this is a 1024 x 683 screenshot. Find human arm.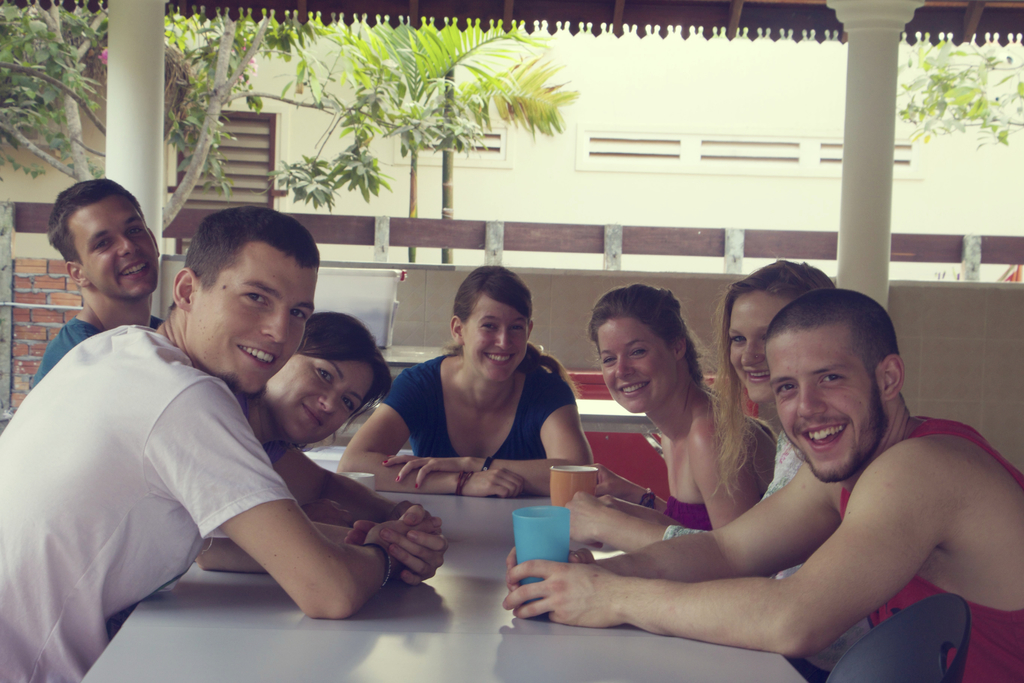
Bounding box: 561:469:826:575.
